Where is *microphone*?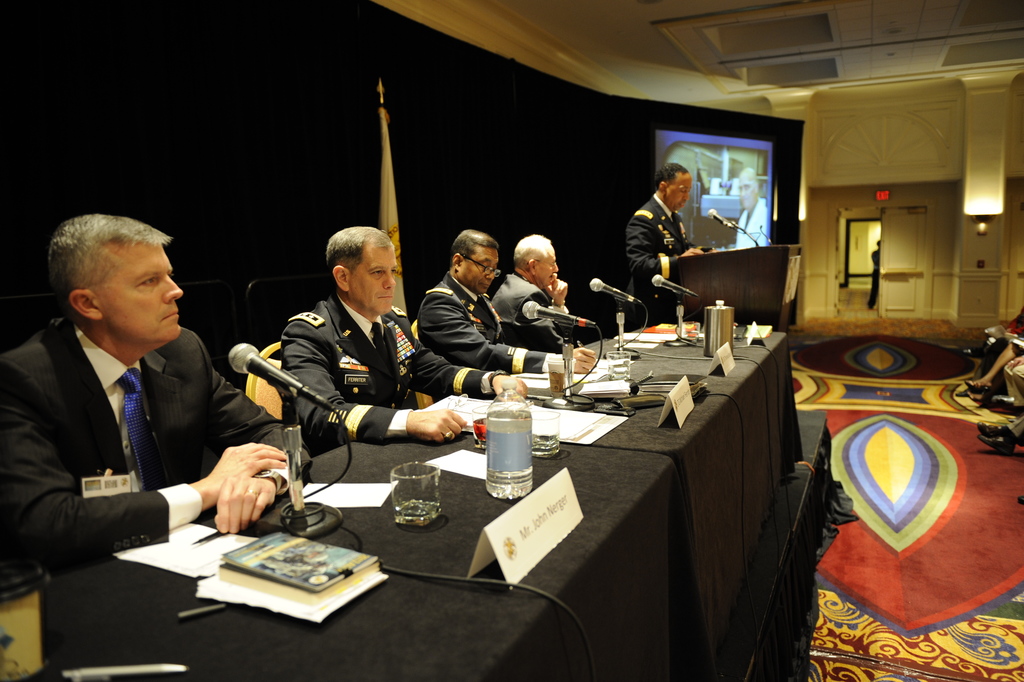
crop(225, 341, 337, 417).
